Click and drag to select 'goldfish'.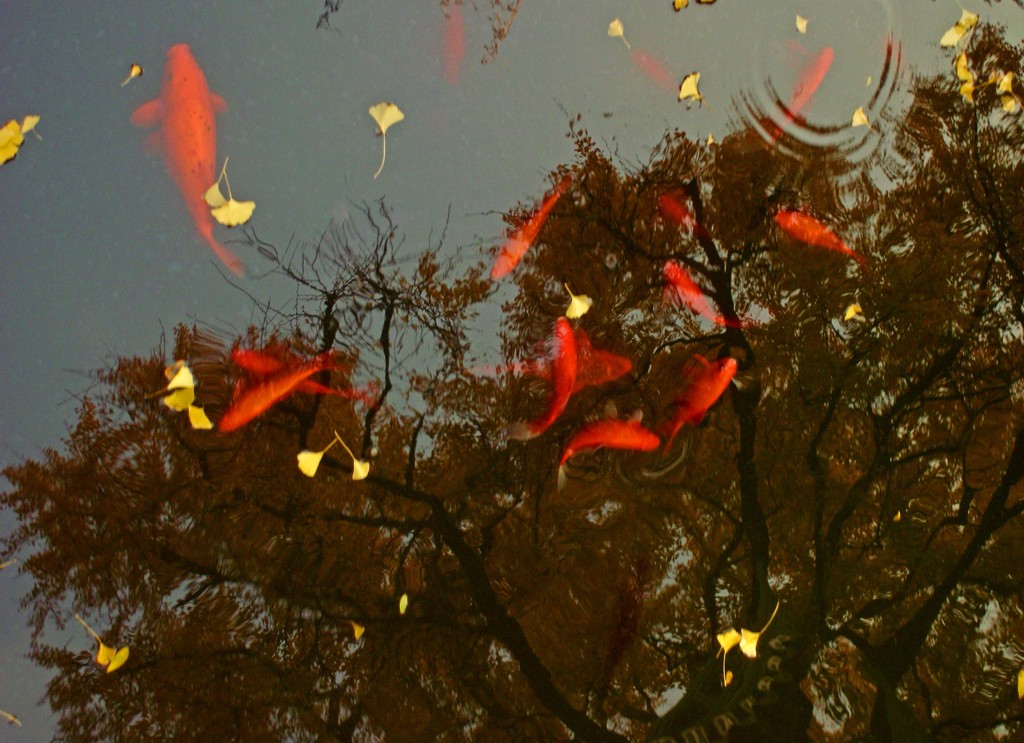
Selection: BBox(771, 188, 863, 268).
